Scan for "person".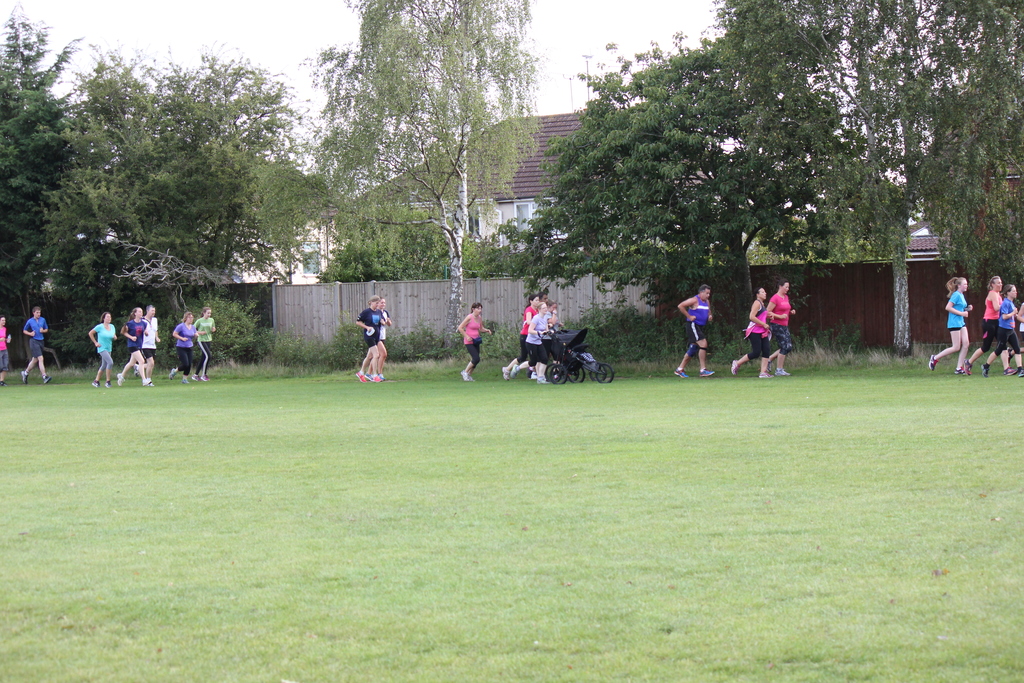
Scan result: [979,280,1023,375].
